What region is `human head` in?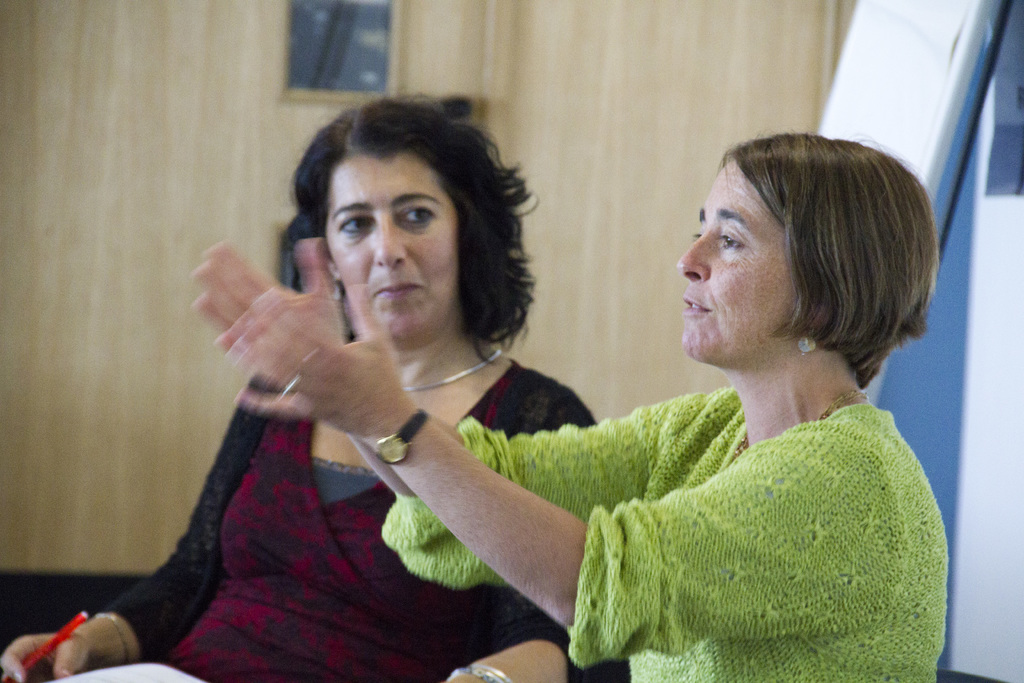
[left=311, top=95, right=518, bottom=339].
